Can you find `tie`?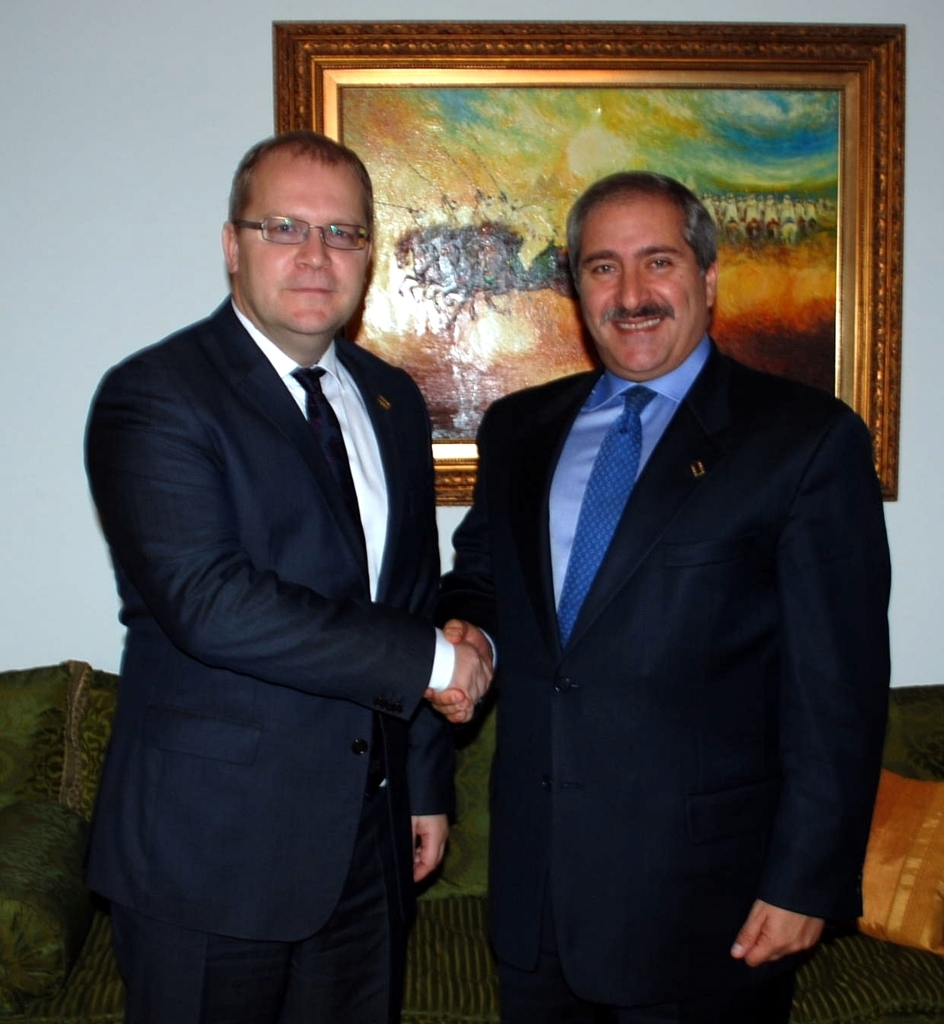
Yes, bounding box: bbox(553, 387, 659, 647).
